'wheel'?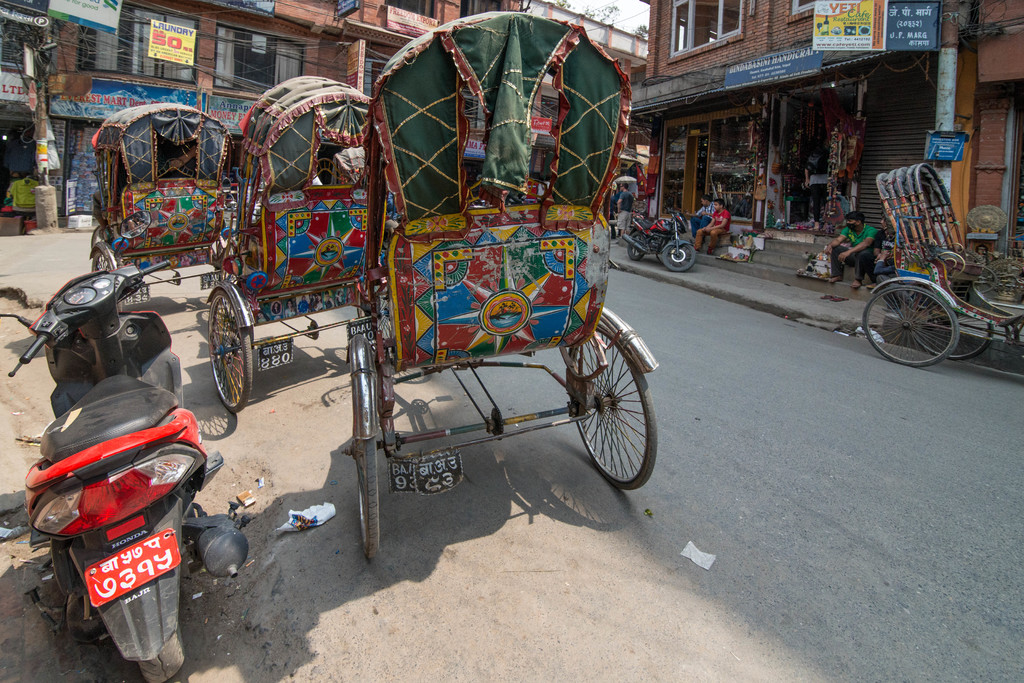
<region>912, 291, 993, 360</region>
